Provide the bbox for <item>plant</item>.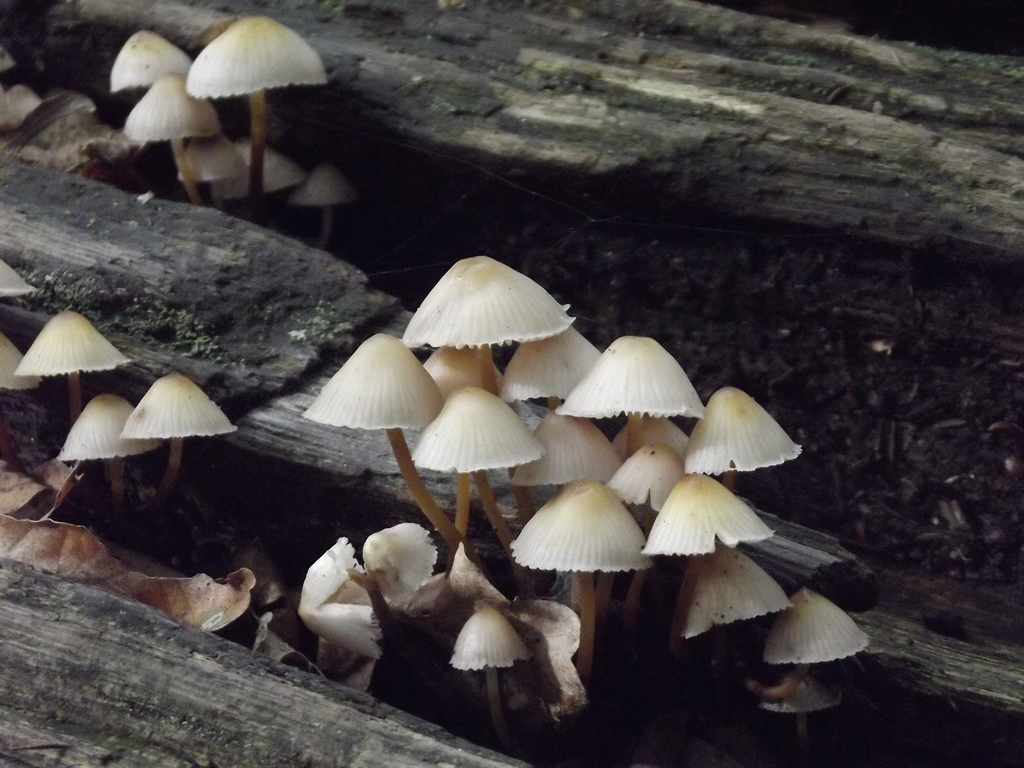
96/28/199/94.
